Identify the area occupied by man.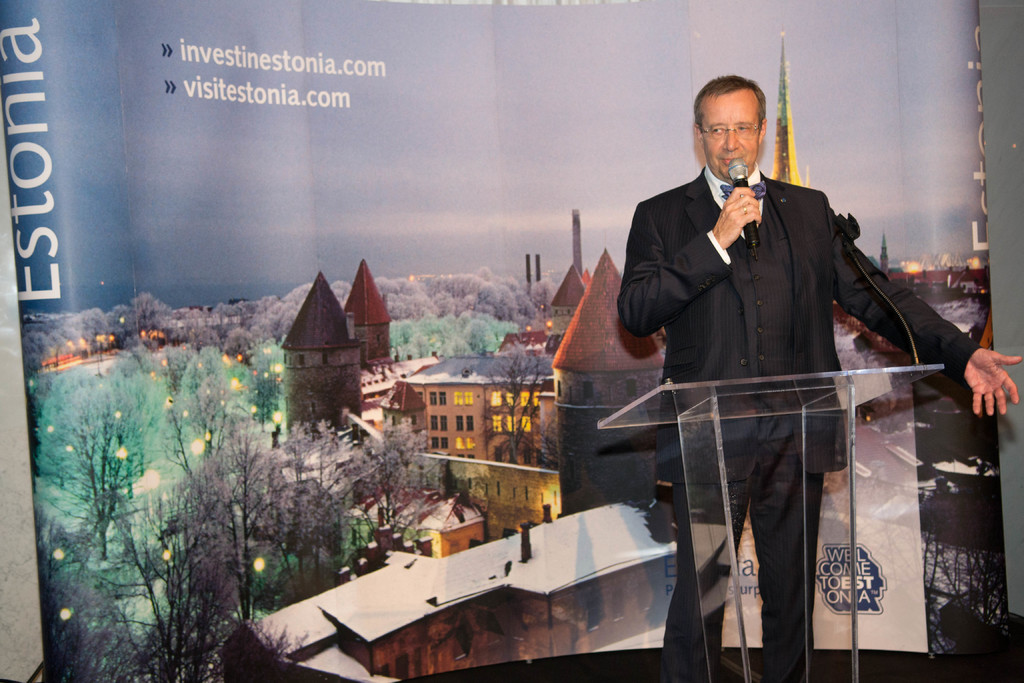
Area: pyautogui.locateOnScreen(620, 76, 914, 668).
